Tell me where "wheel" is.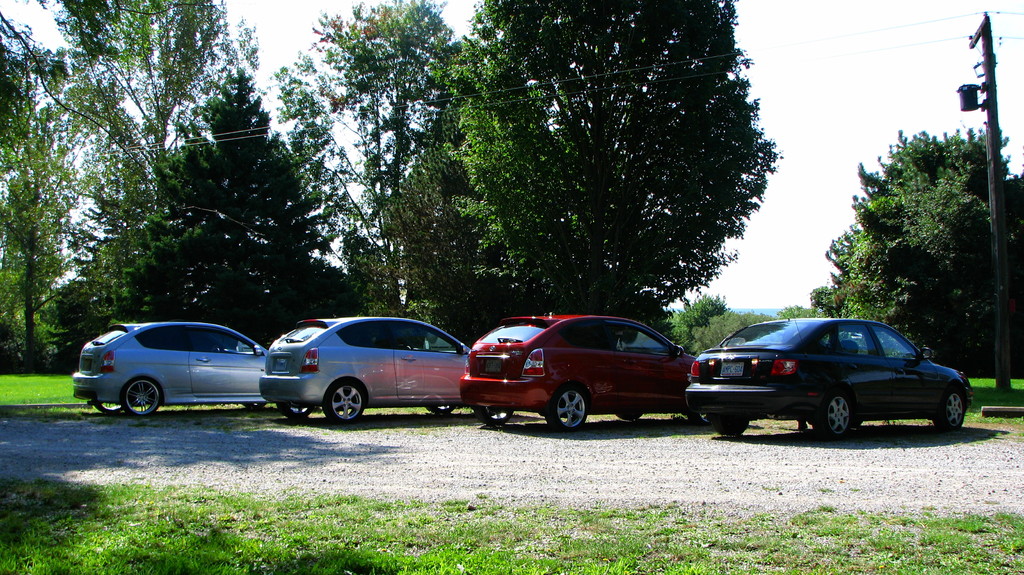
"wheel" is at x1=817, y1=392, x2=854, y2=439.
